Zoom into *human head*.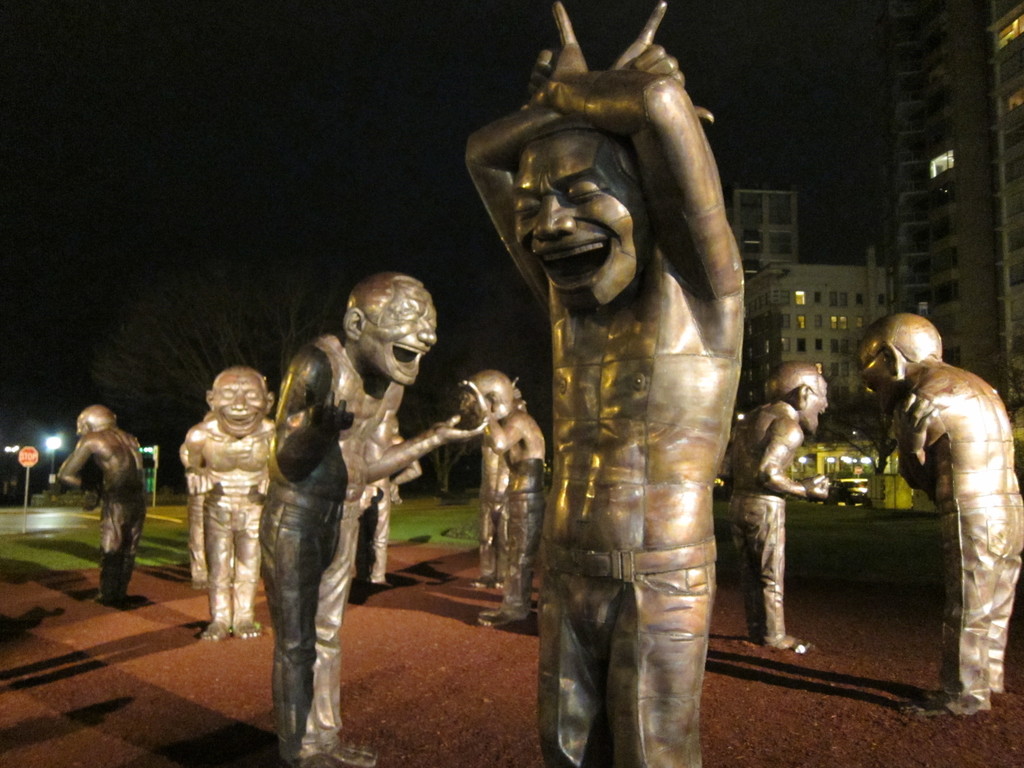
Zoom target: bbox=[764, 362, 829, 440].
